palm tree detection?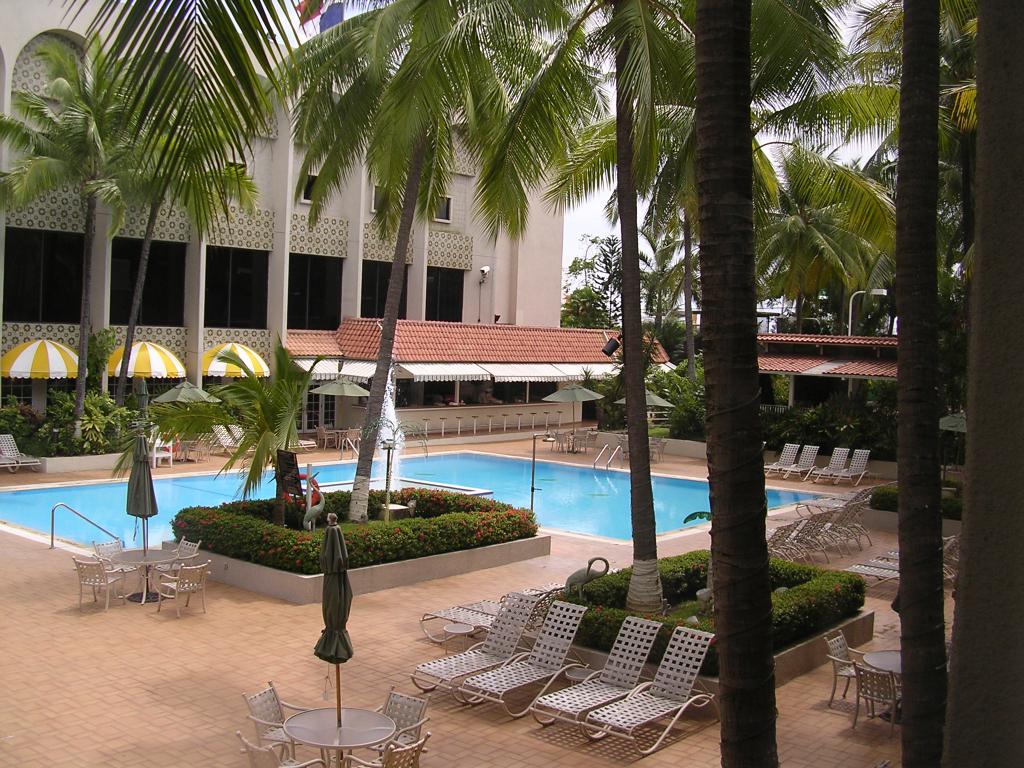
crop(0, 5, 186, 439)
